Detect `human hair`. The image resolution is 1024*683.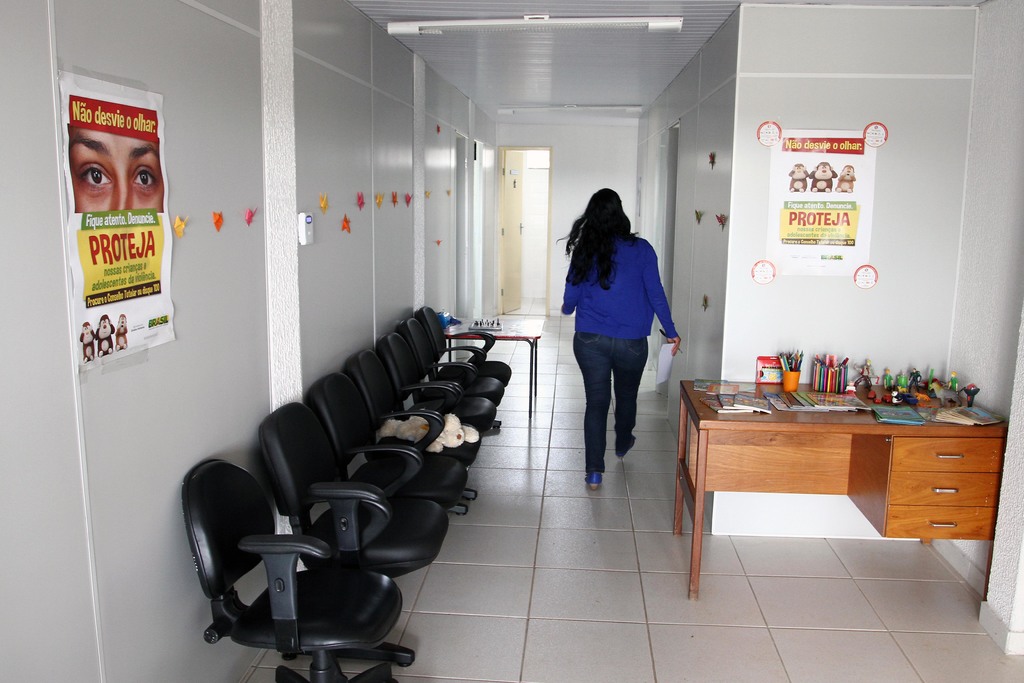
568:188:643:303.
